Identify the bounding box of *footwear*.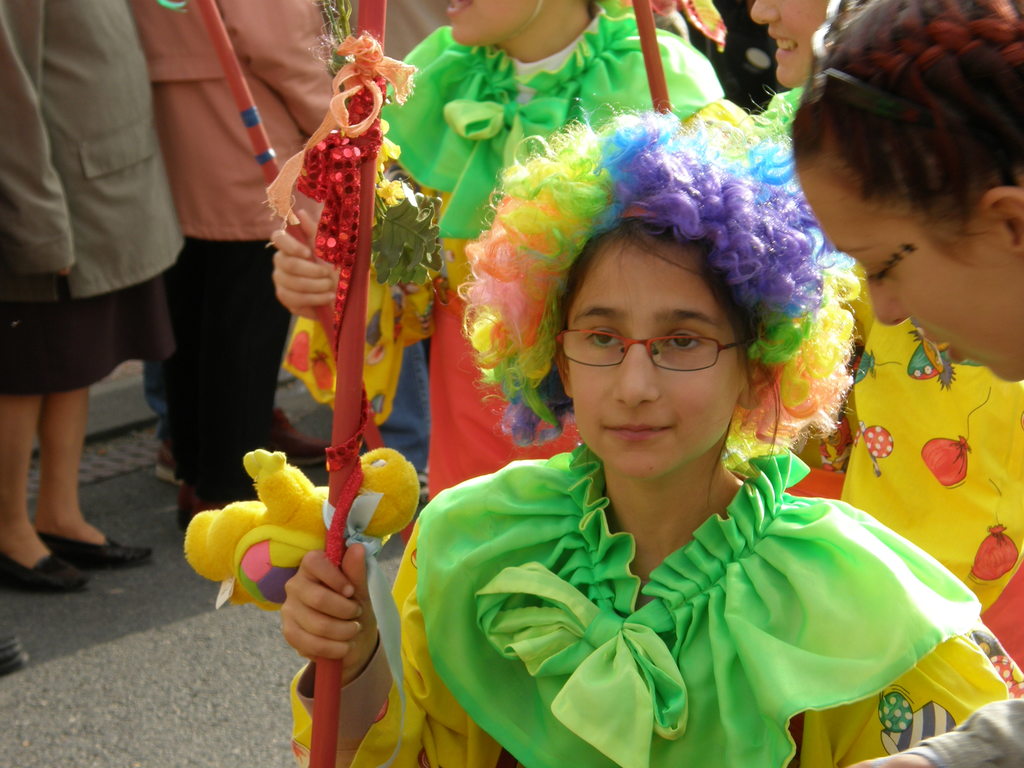
pyautogui.locateOnScreen(154, 442, 183, 484).
